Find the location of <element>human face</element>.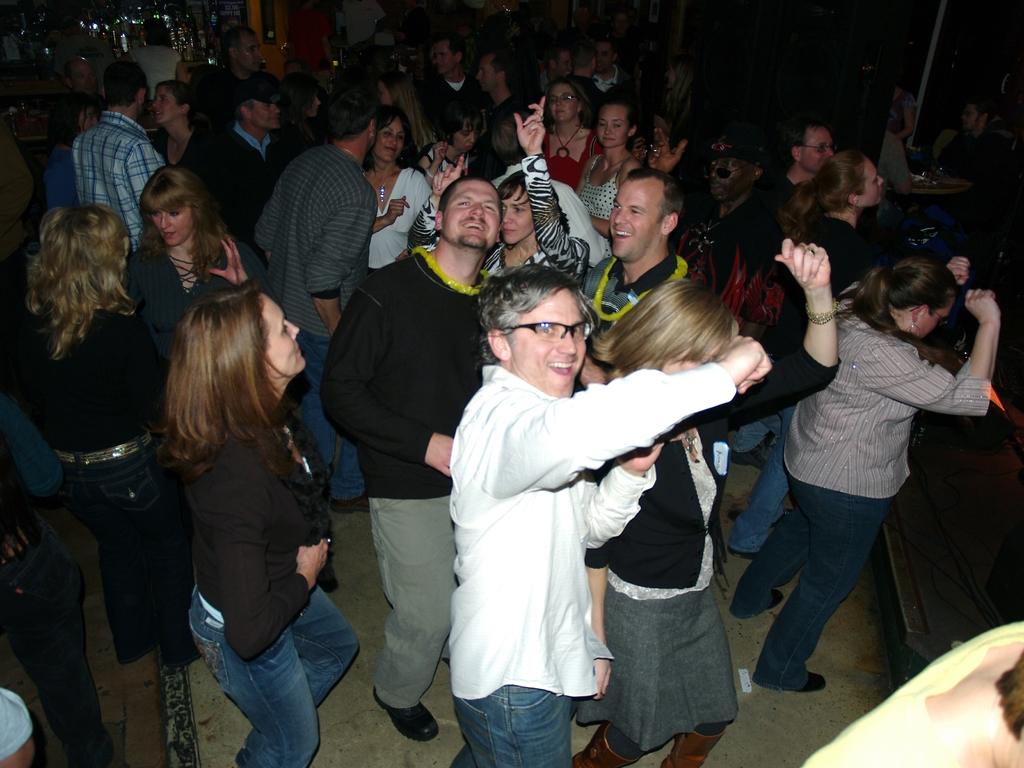
Location: 255 286 314 387.
